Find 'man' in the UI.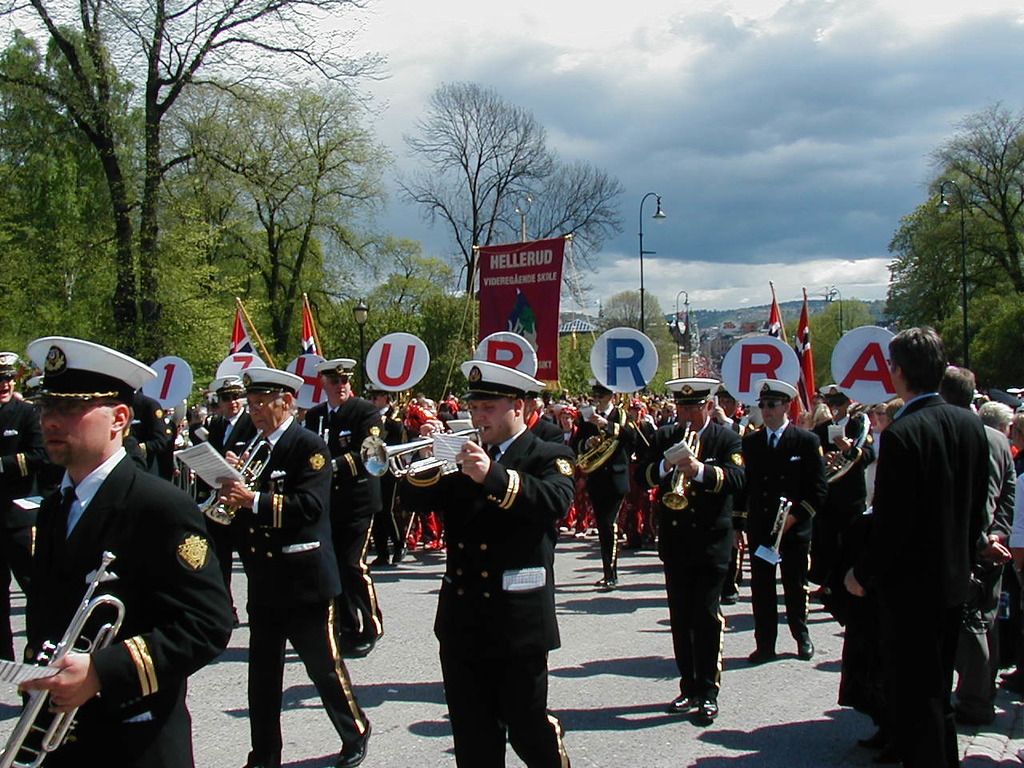
UI element at box(214, 373, 376, 767).
